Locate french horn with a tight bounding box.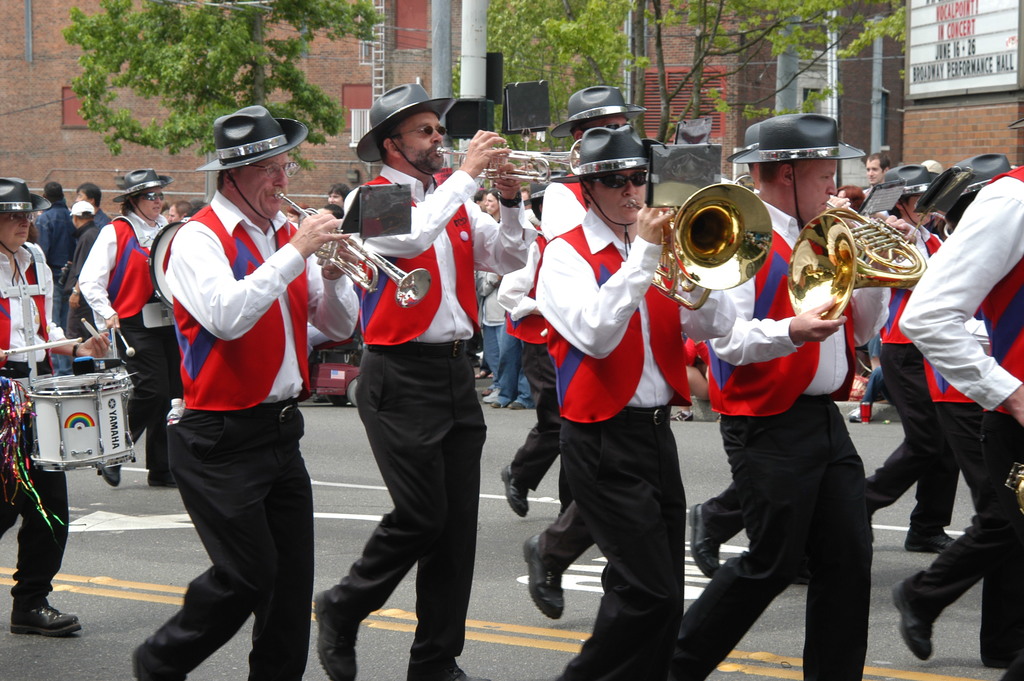
x1=273, y1=195, x2=440, y2=306.
